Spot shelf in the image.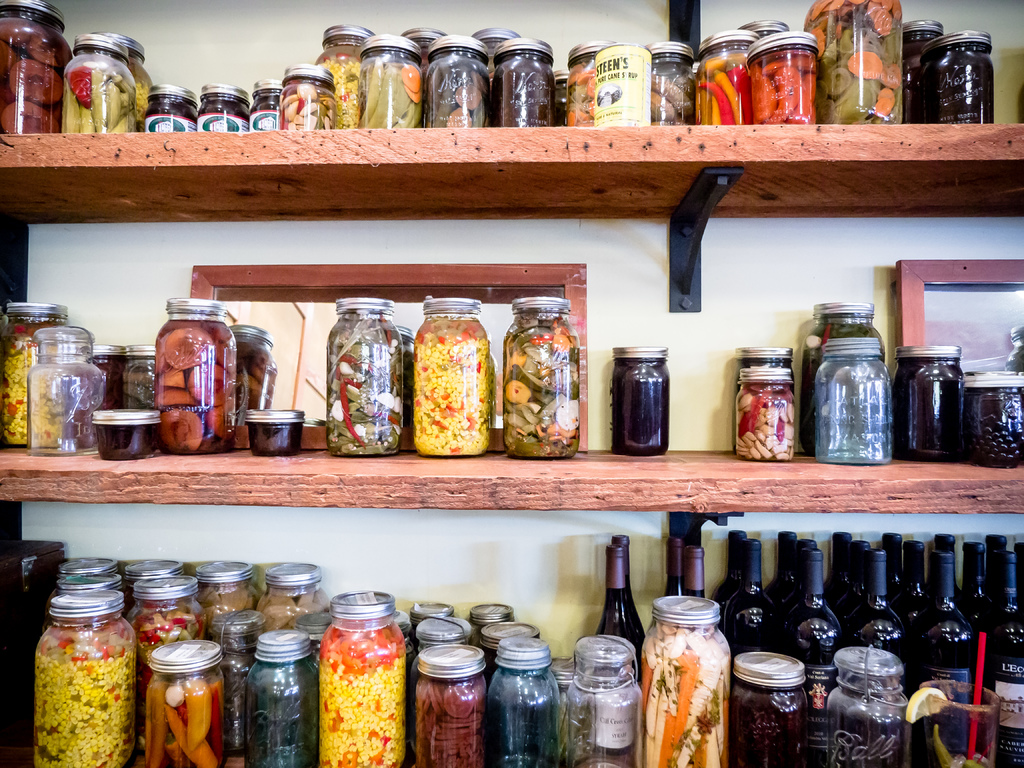
shelf found at detection(0, 261, 1023, 504).
